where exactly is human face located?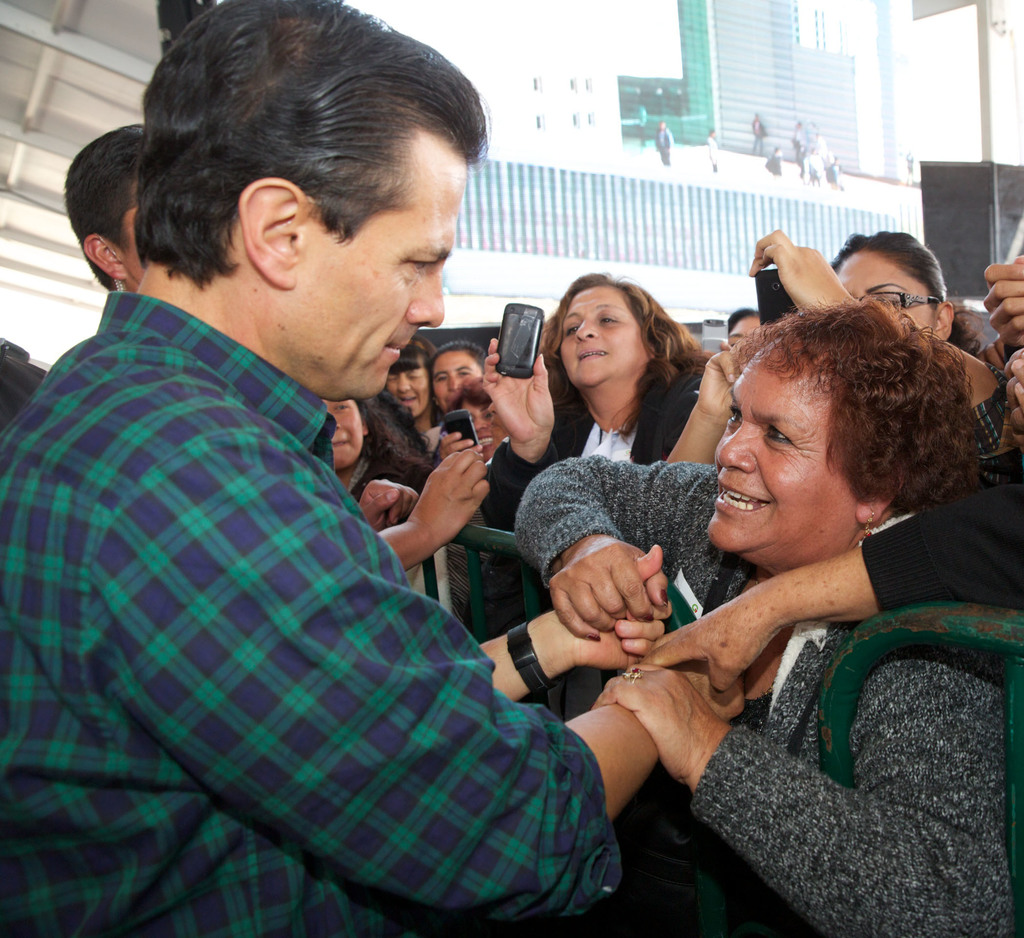
Its bounding box is 564, 287, 648, 394.
